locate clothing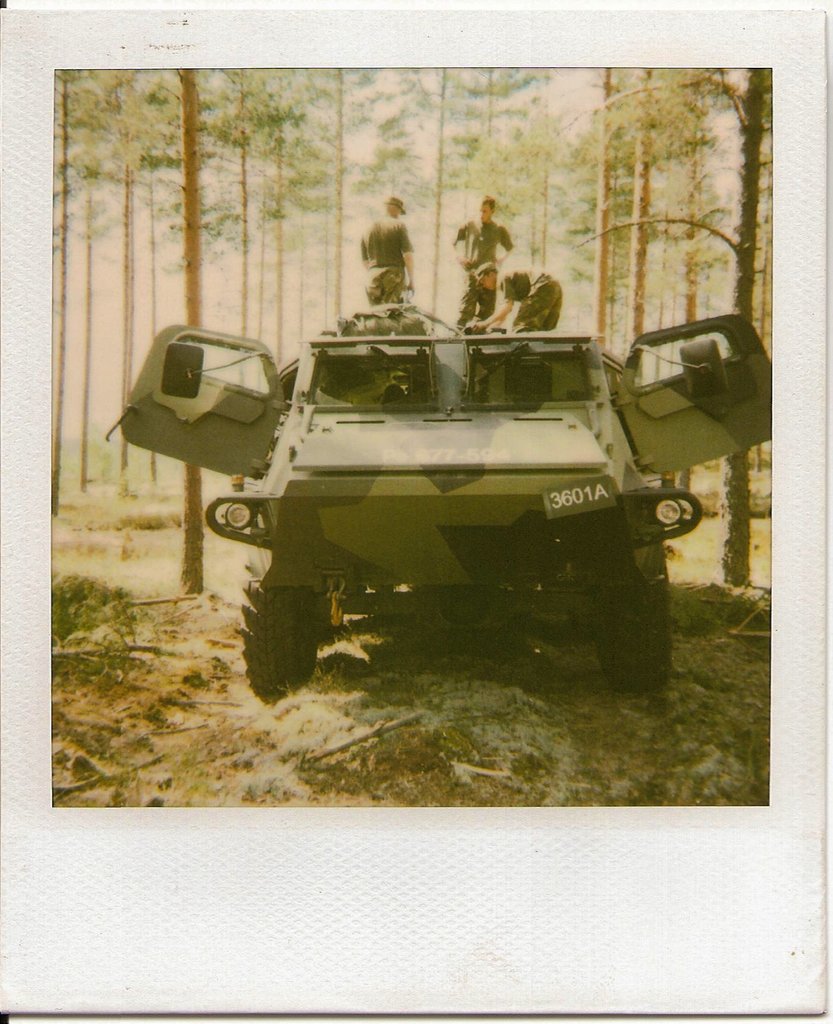
select_region(451, 214, 514, 326)
